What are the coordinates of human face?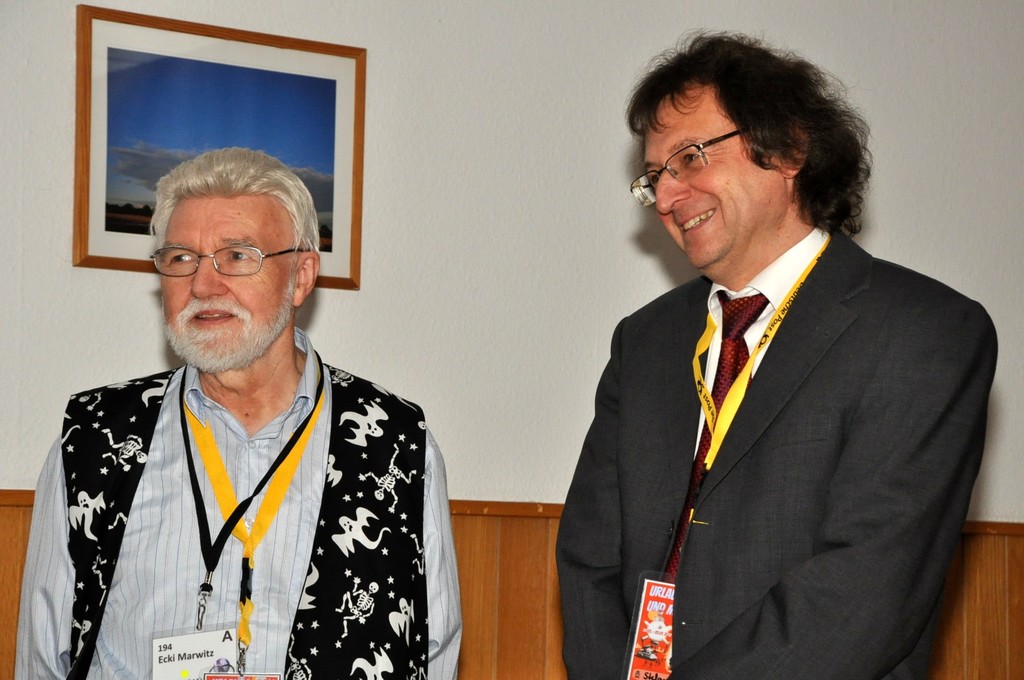
x1=159, y1=200, x2=292, y2=378.
